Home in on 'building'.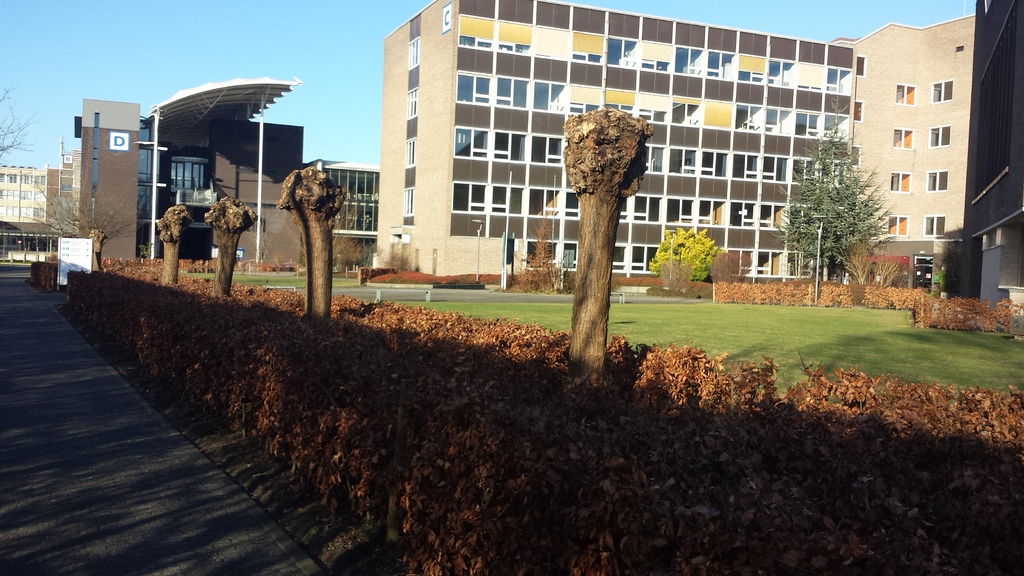
Homed in at <box>45,154,73,214</box>.
